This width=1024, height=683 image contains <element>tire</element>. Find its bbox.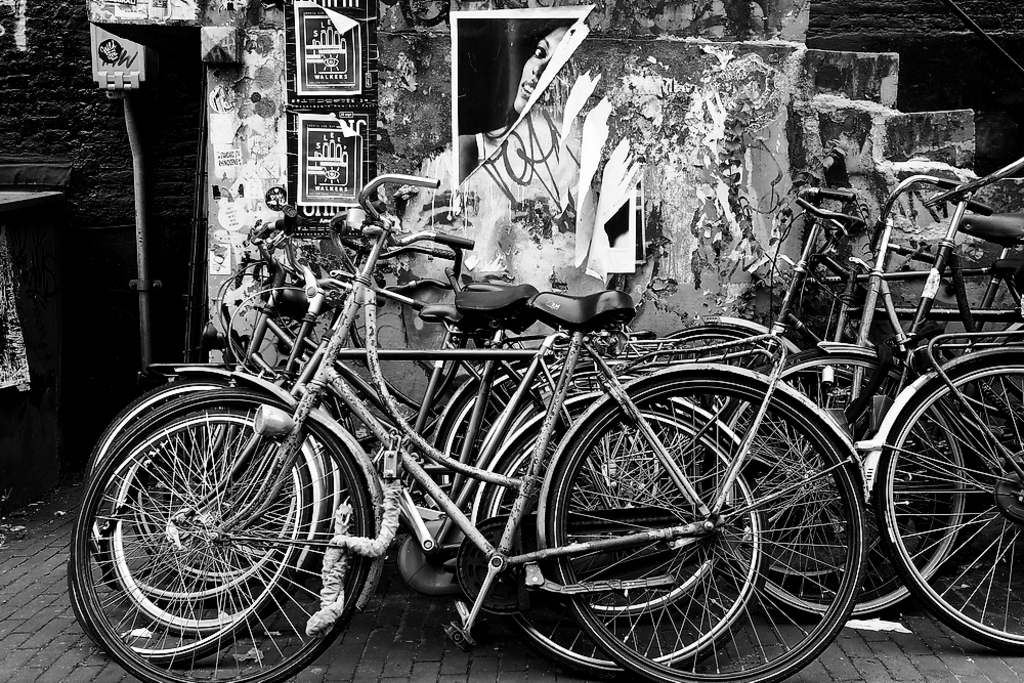
box(547, 366, 868, 682).
